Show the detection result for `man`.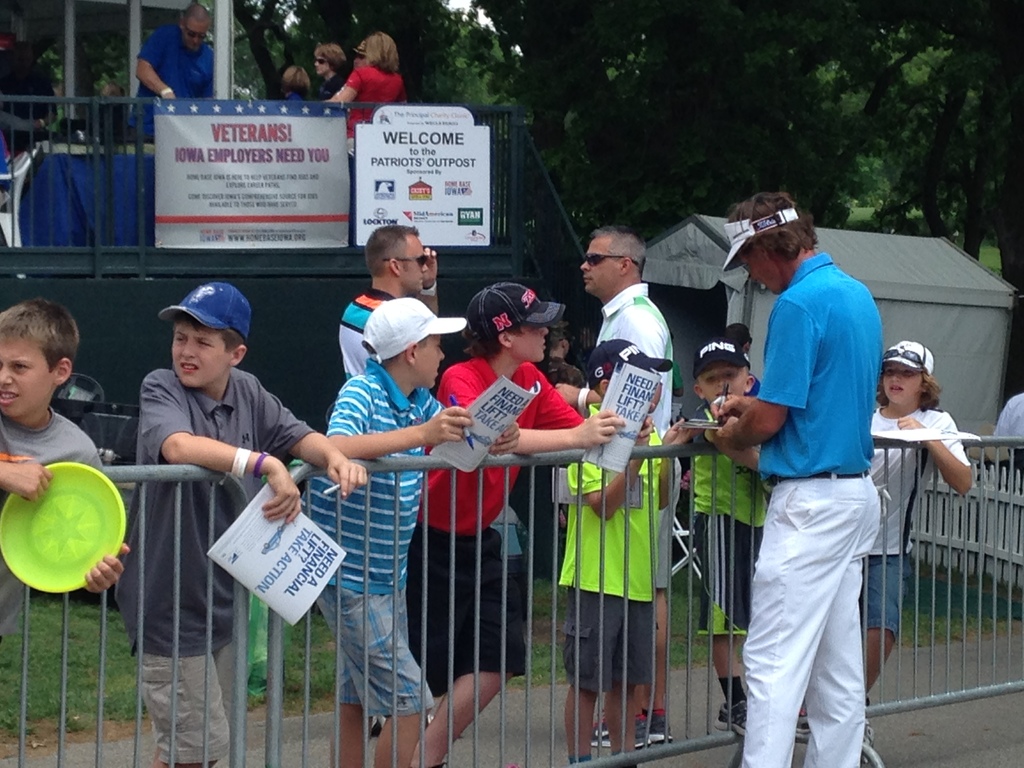
l=117, t=2, r=223, b=140.
